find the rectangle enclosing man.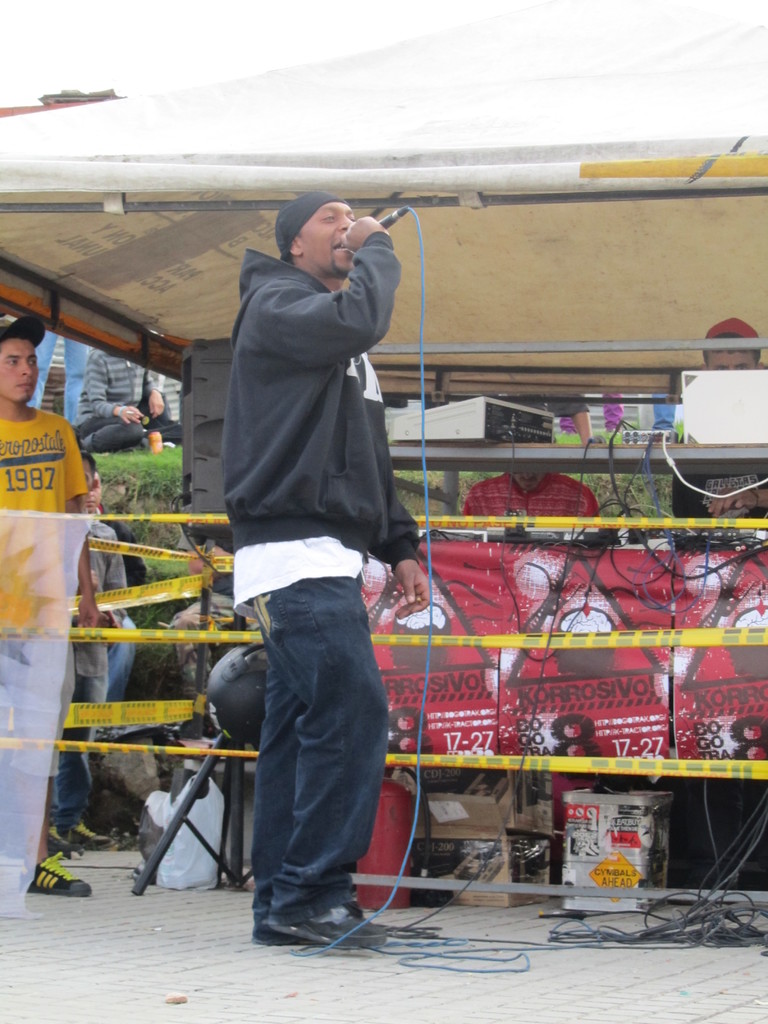
box=[6, 445, 128, 861].
